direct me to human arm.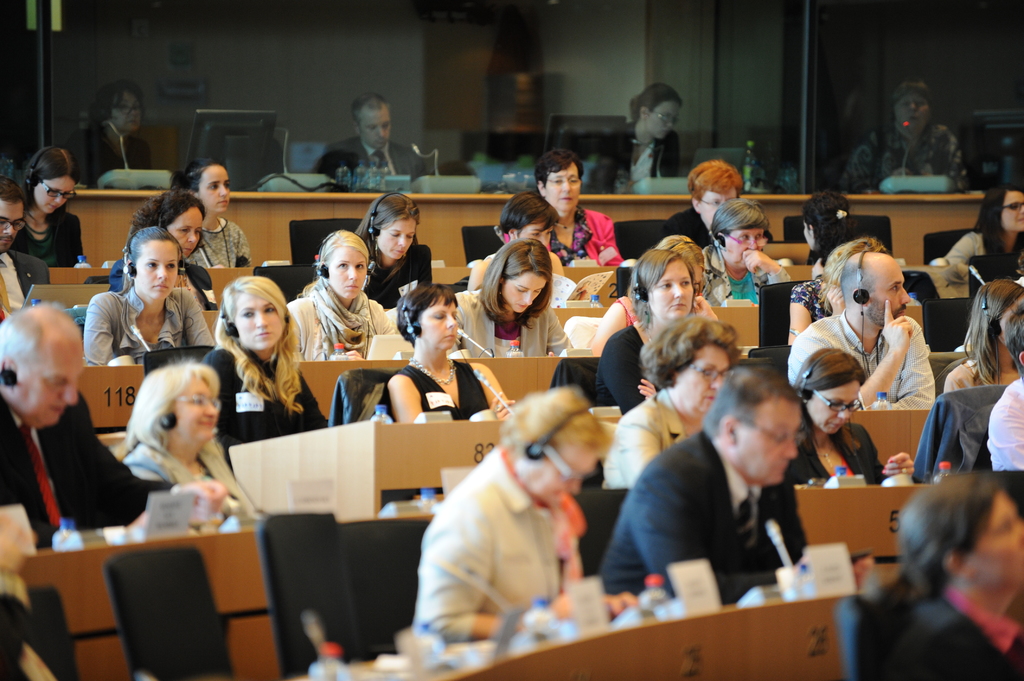
Direction: 588, 291, 642, 355.
